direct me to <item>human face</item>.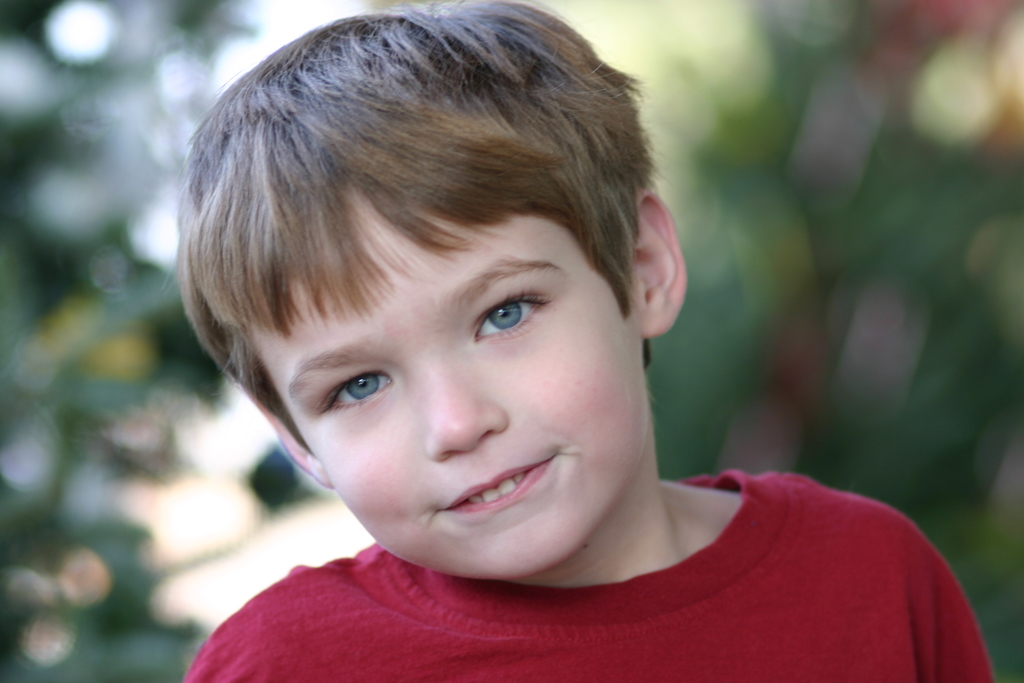
Direction: x1=249, y1=188, x2=641, y2=582.
